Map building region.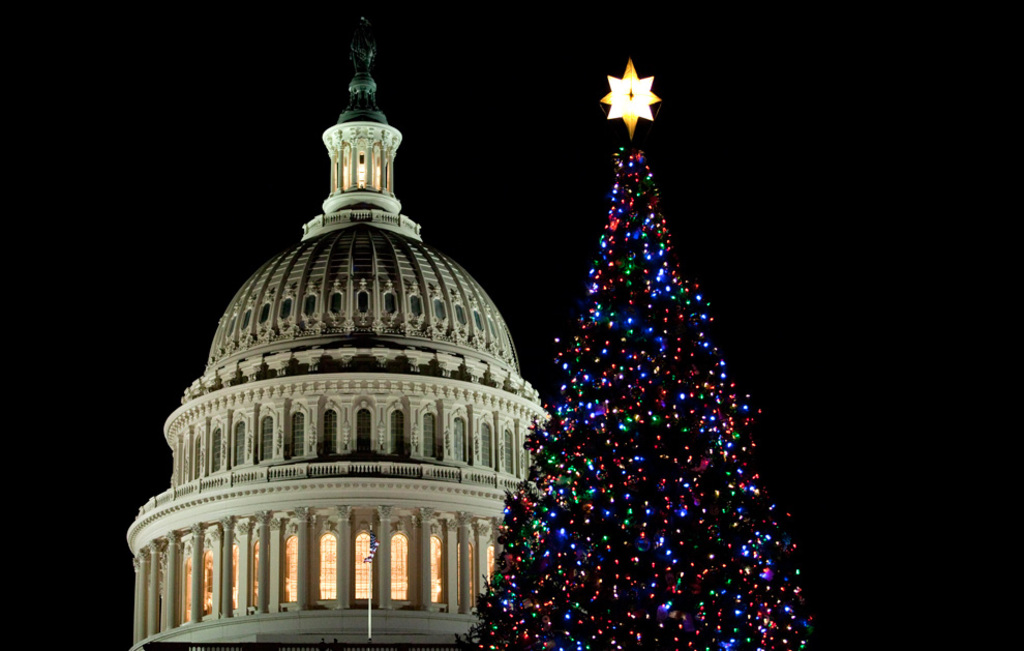
Mapped to [126, 13, 552, 650].
